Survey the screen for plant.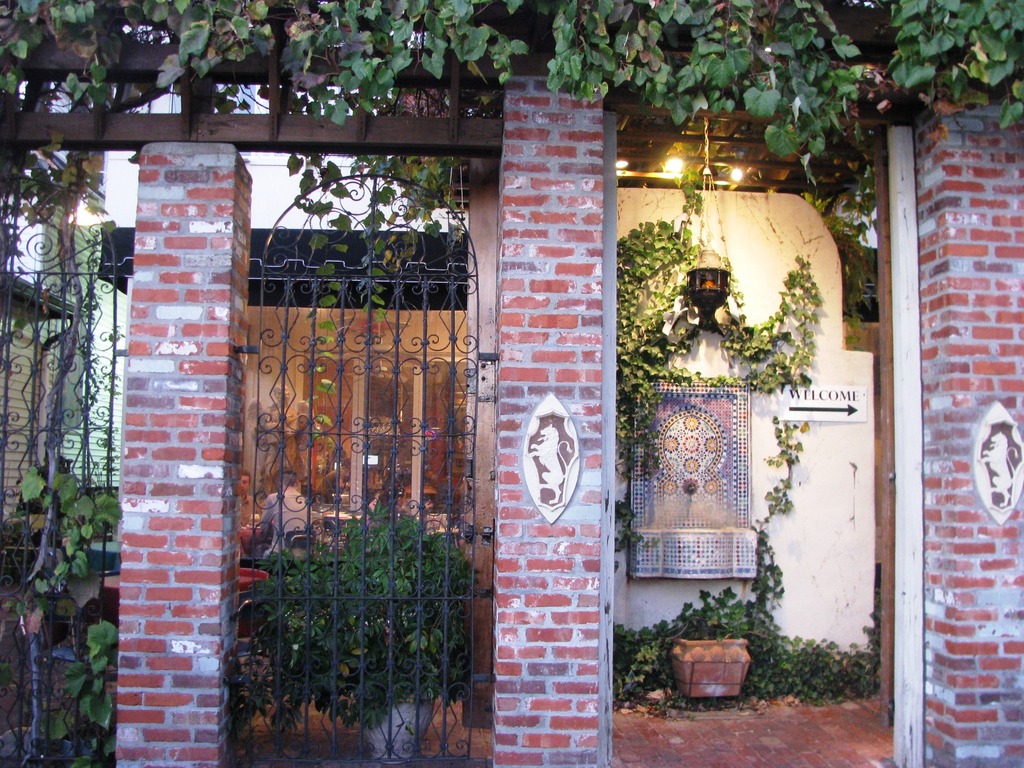
Survey found: {"x1": 229, "y1": 464, "x2": 499, "y2": 732}.
